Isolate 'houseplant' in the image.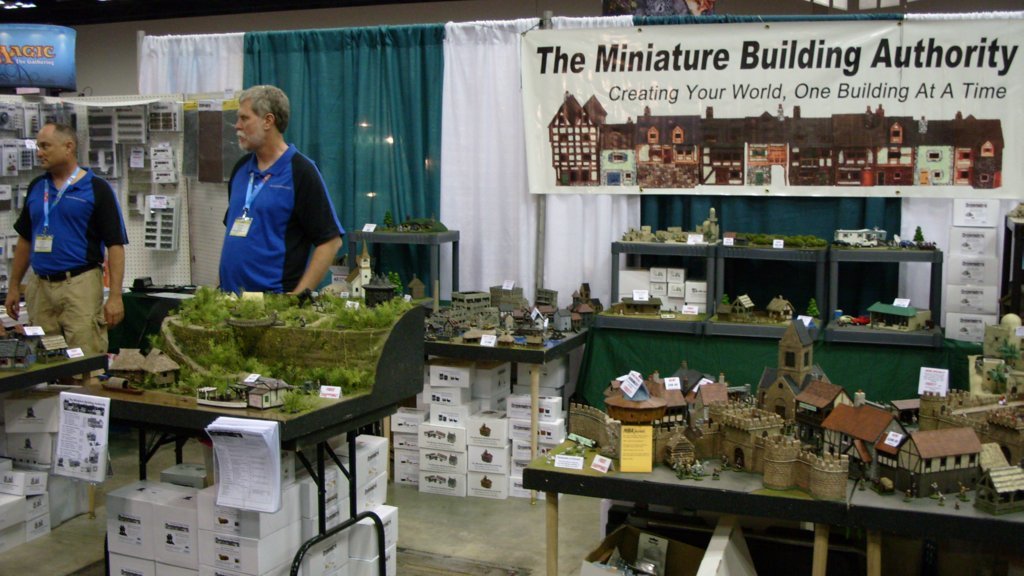
Isolated region: <bbox>172, 273, 399, 389</bbox>.
